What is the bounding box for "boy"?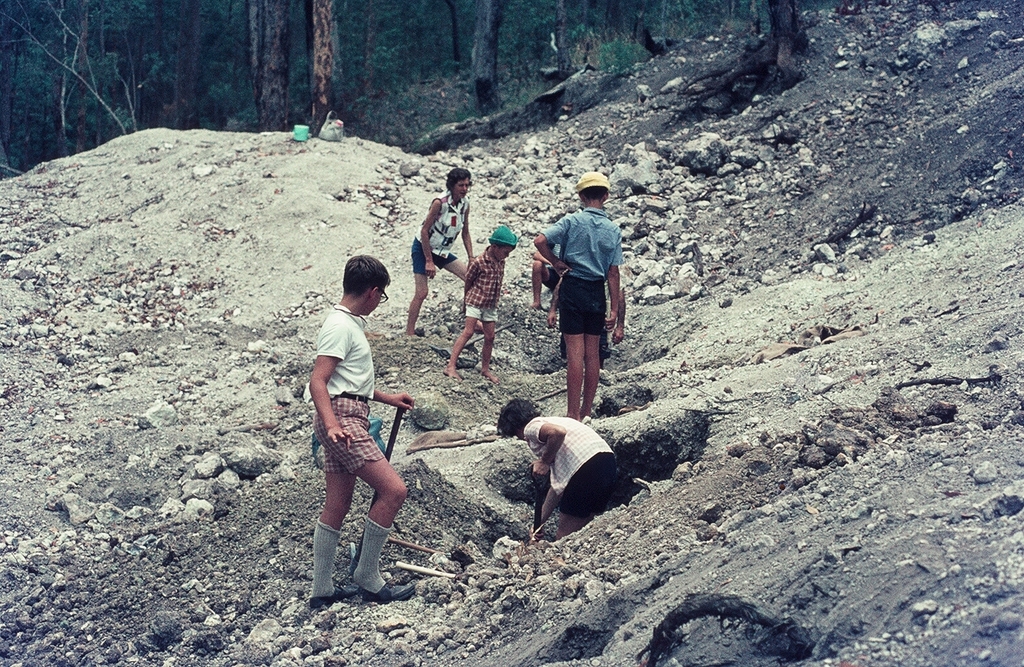
[left=443, top=229, right=516, bottom=381].
